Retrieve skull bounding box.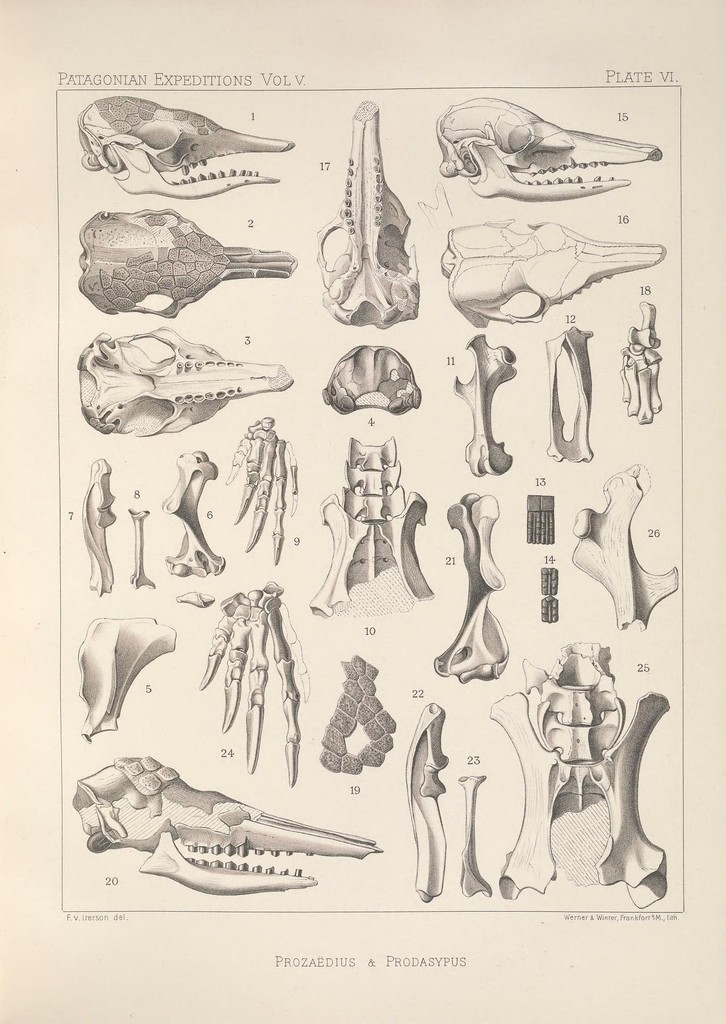
Bounding box: box=[76, 328, 295, 438].
